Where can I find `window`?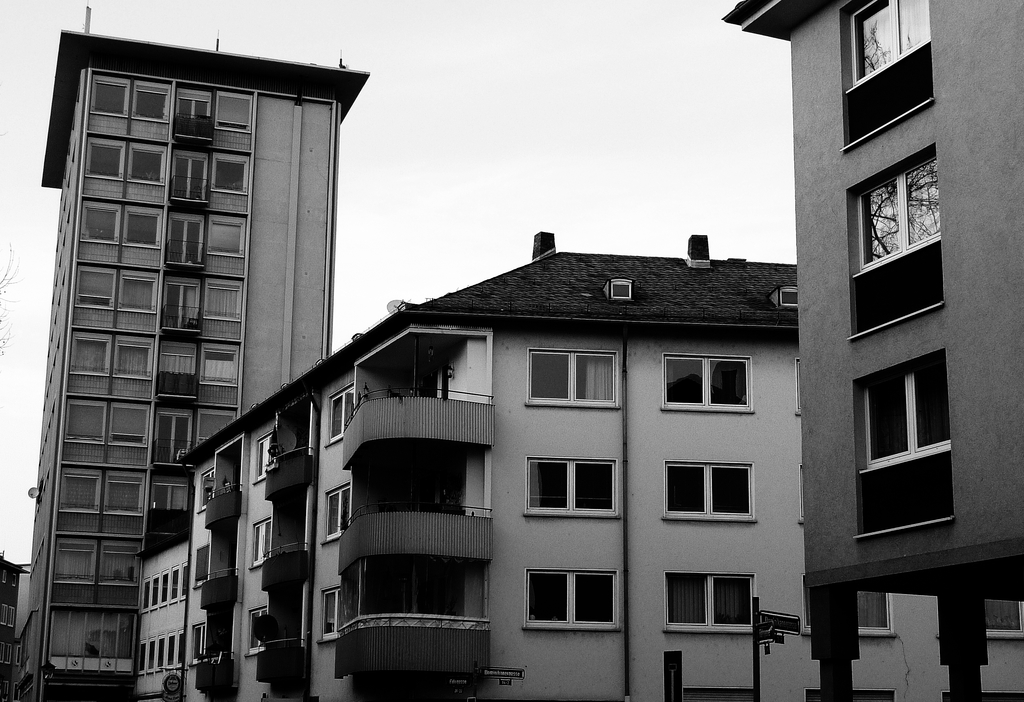
You can find it at detection(136, 630, 182, 682).
